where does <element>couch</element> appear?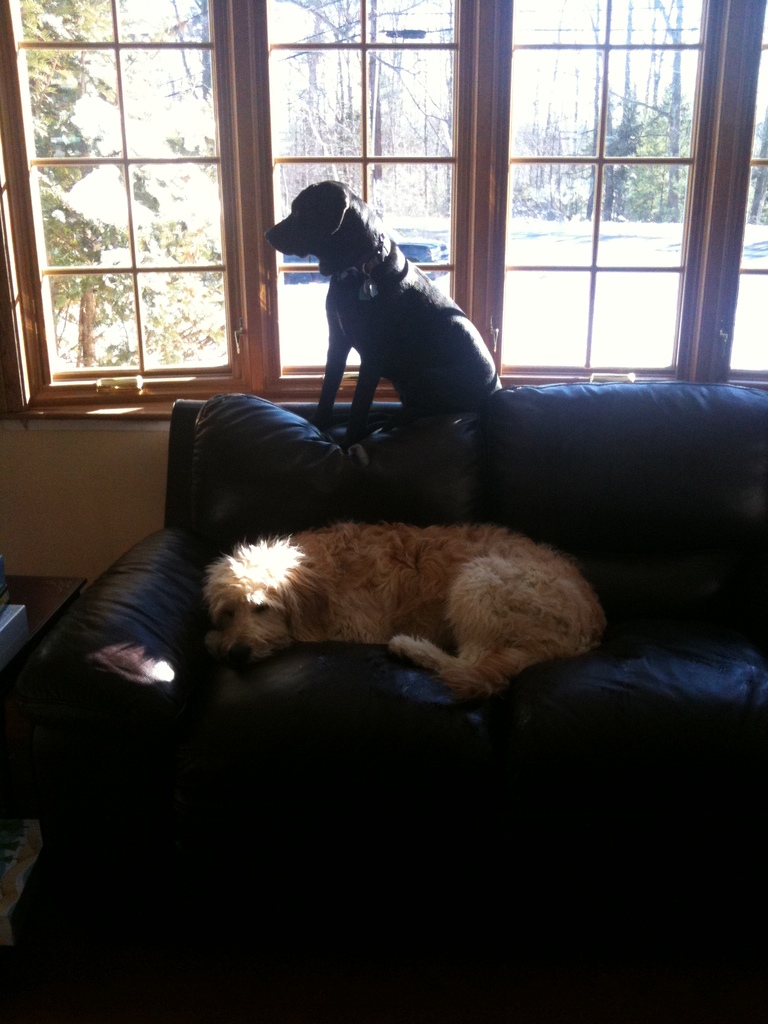
Appears at (0, 381, 767, 1000).
